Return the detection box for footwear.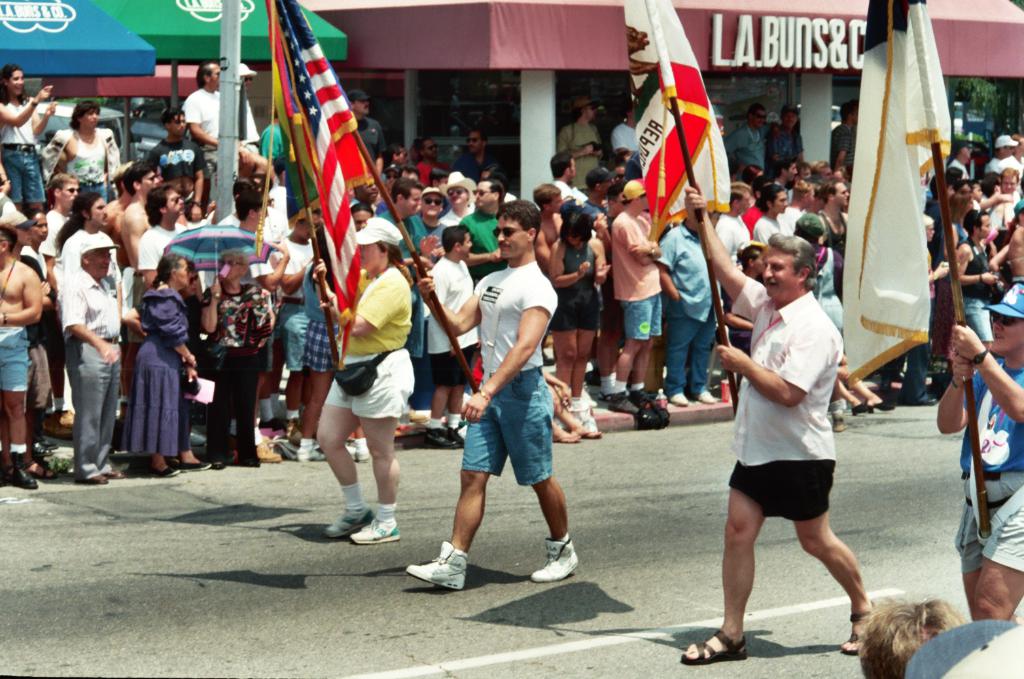
148,469,179,479.
